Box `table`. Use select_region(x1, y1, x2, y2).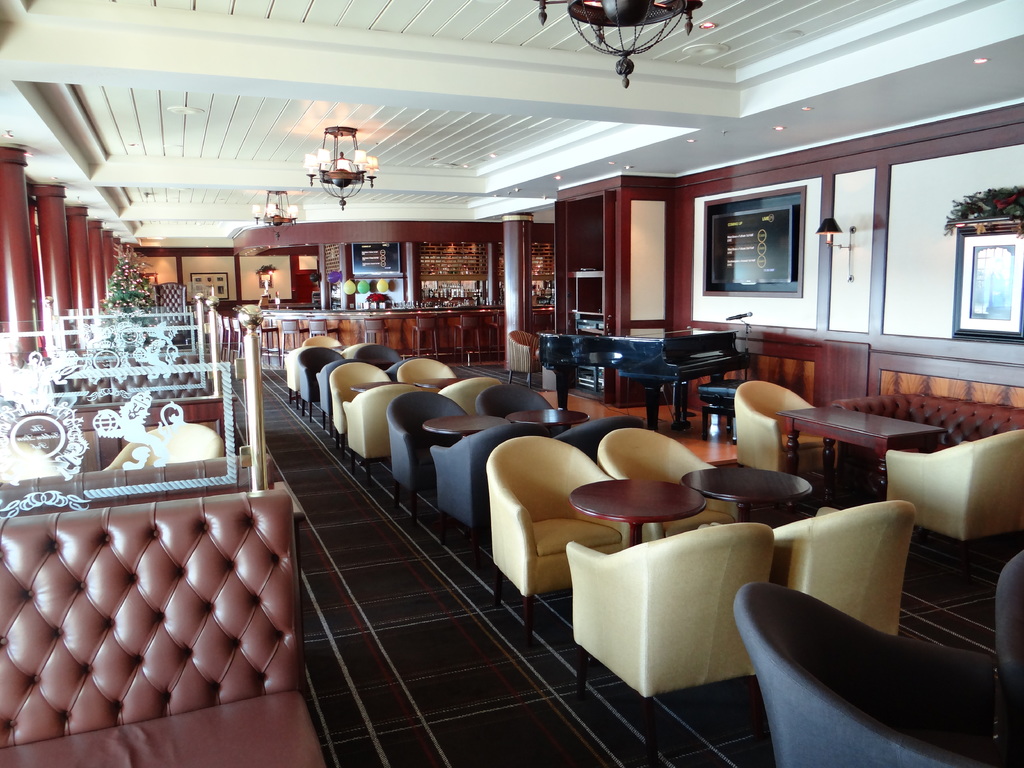
select_region(686, 468, 816, 549).
